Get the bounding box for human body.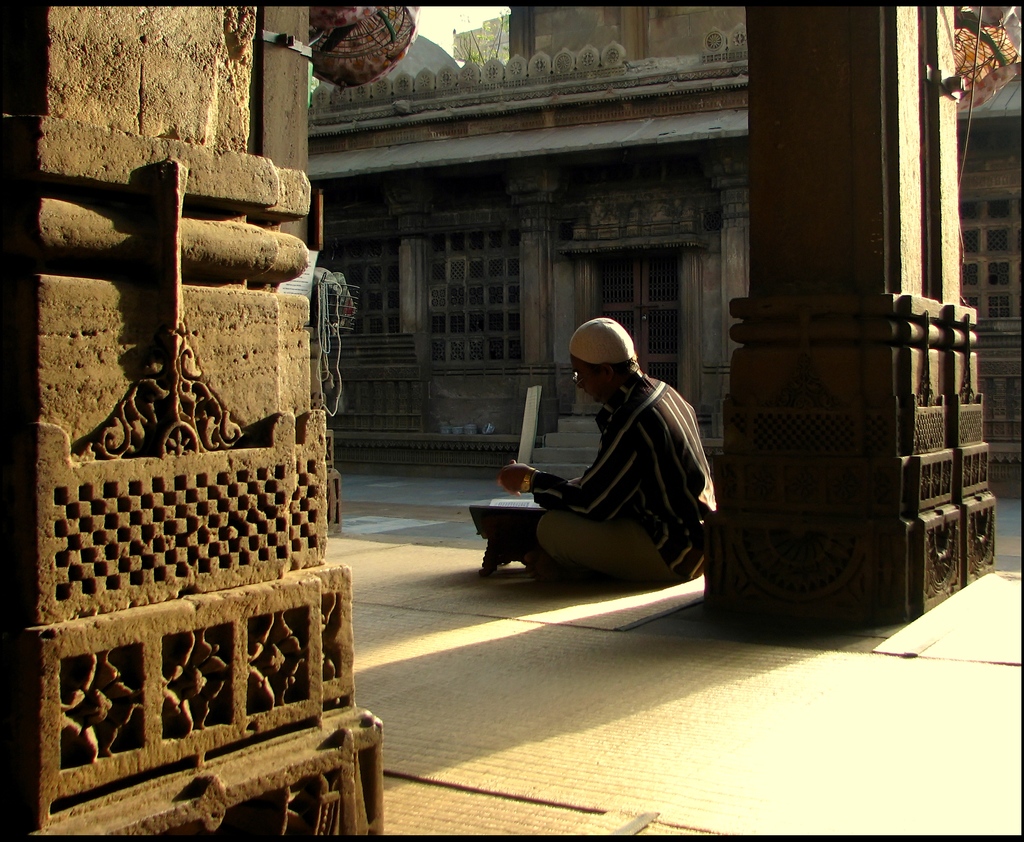
pyautogui.locateOnScreen(493, 309, 723, 627).
